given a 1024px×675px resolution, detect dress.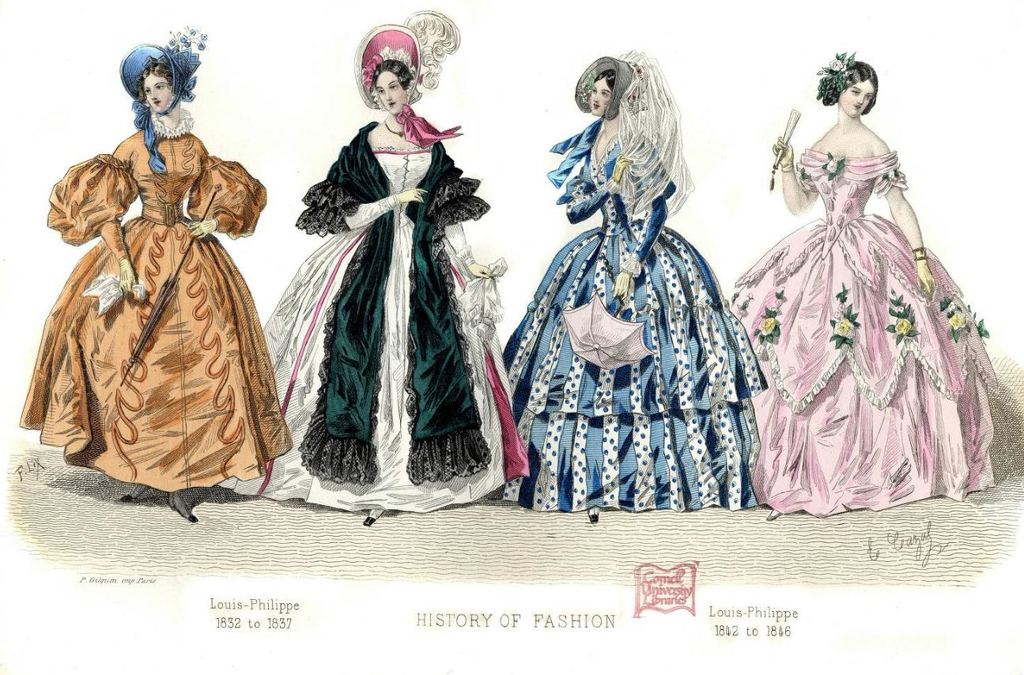
[726, 147, 1002, 519].
